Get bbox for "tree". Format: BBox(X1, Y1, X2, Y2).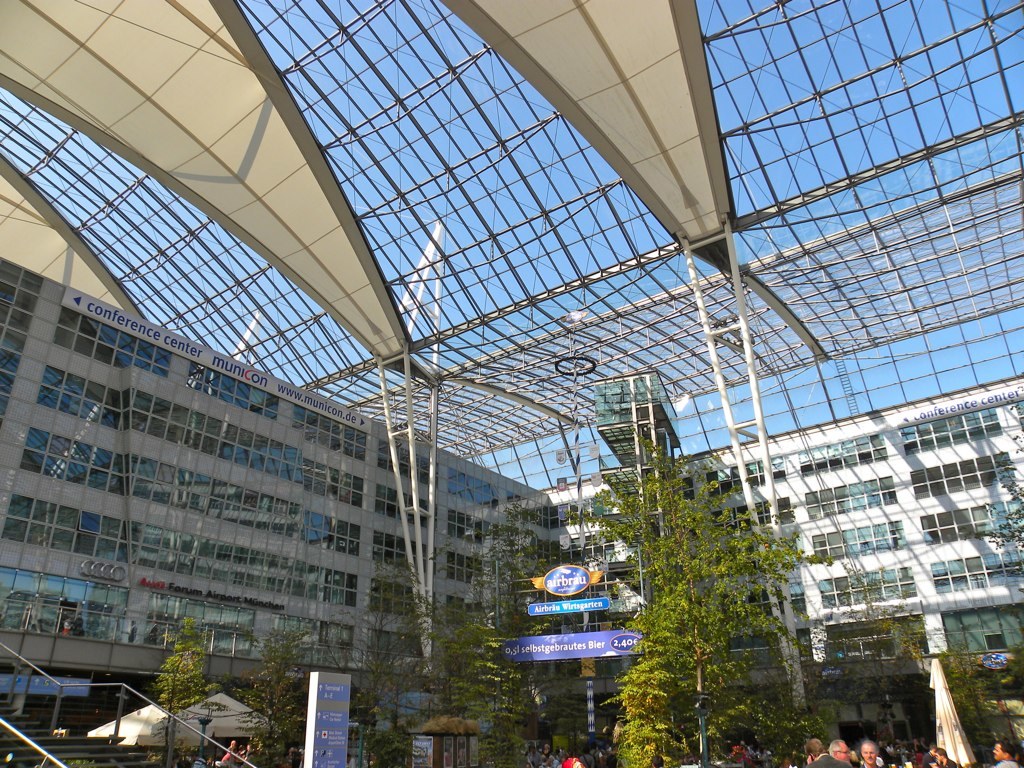
BBox(801, 556, 928, 756).
